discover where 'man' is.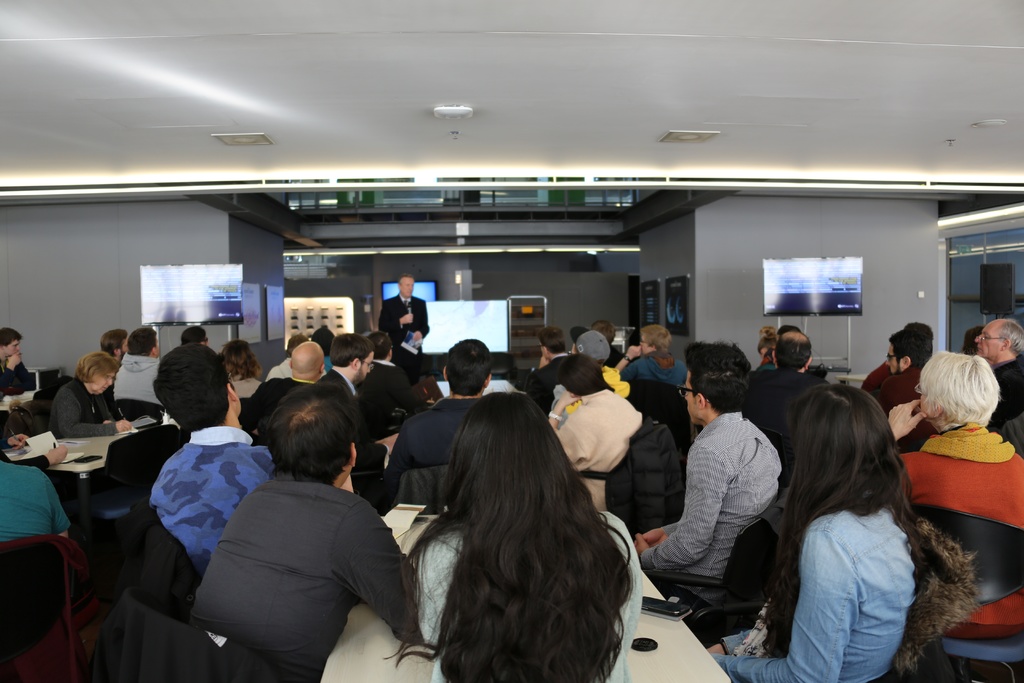
Discovered at [957,316,1023,460].
